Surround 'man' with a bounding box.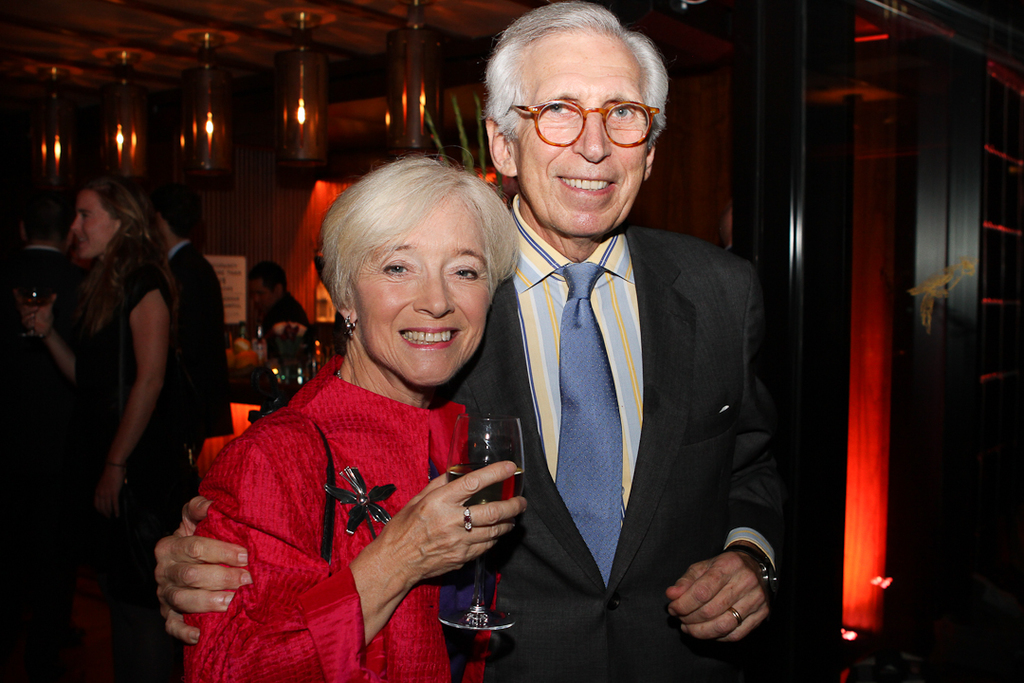
(x1=156, y1=185, x2=229, y2=480).
